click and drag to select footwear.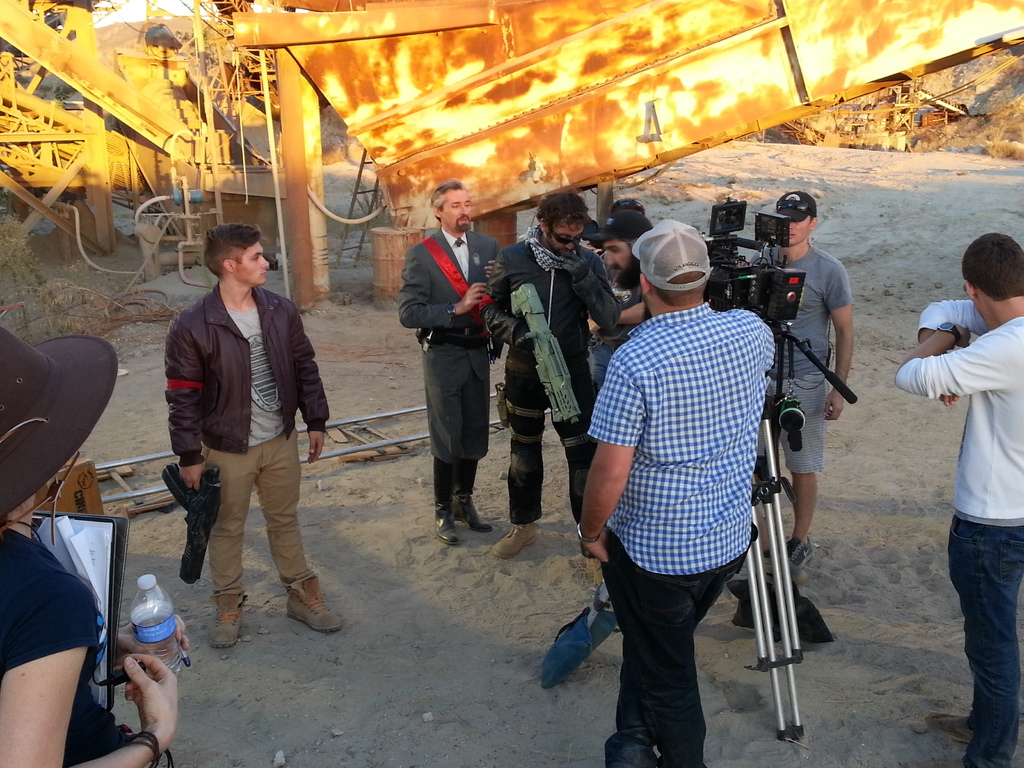
Selection: box=[458, 486, 498, 536].
